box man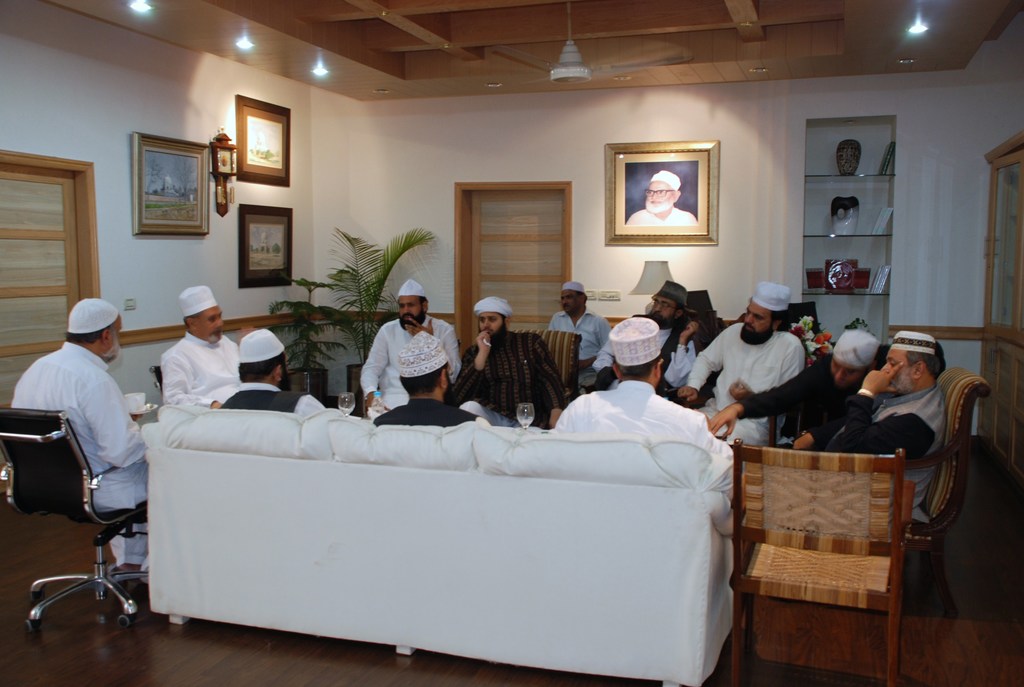
798:319:947:542
